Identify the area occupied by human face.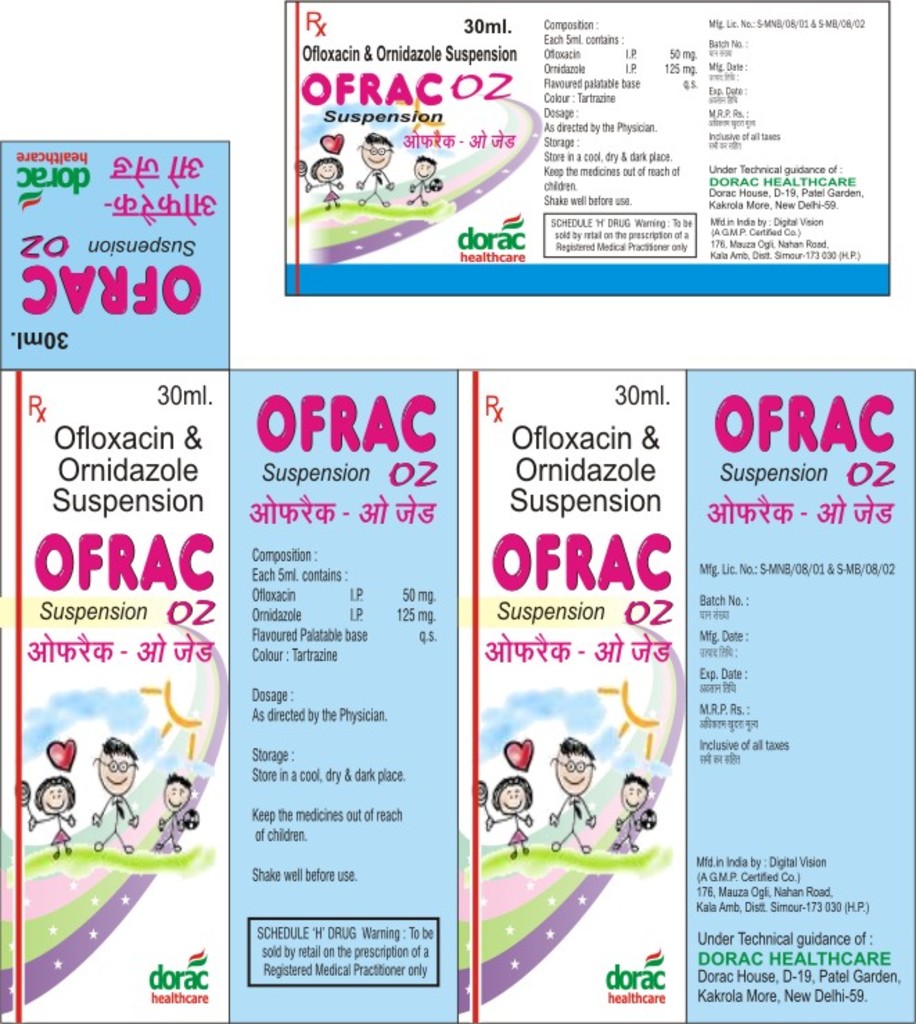
Area: [362, 139, 388, 169].
